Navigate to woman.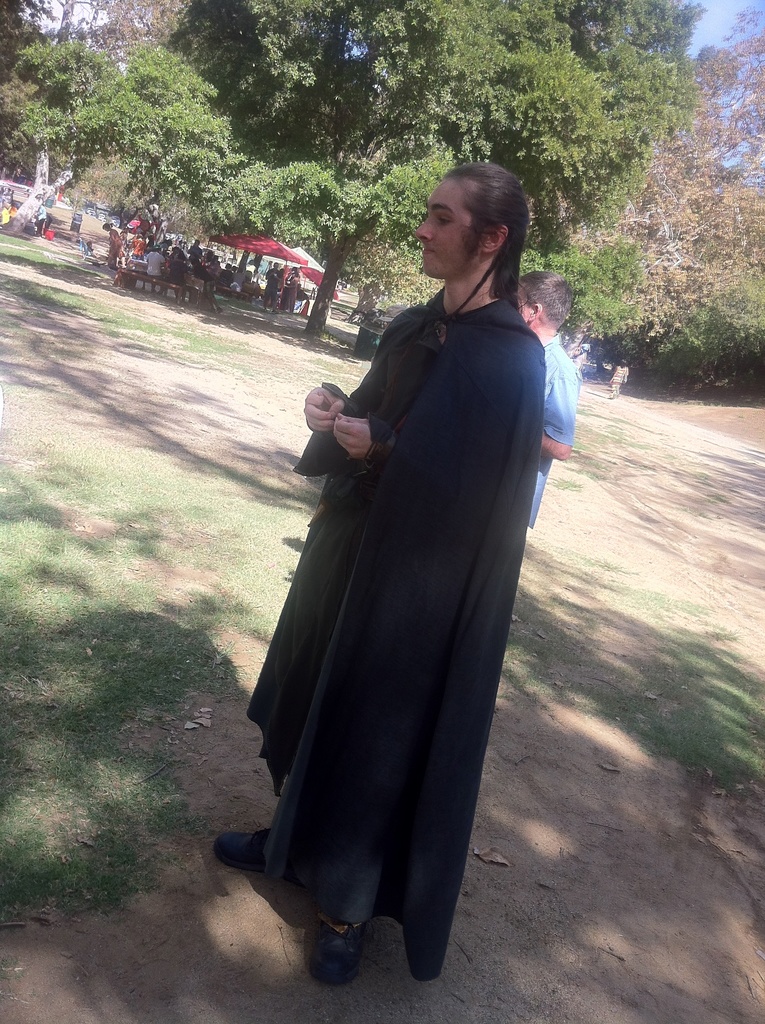
Navigation target: rect(102, 221, 125, 268).
